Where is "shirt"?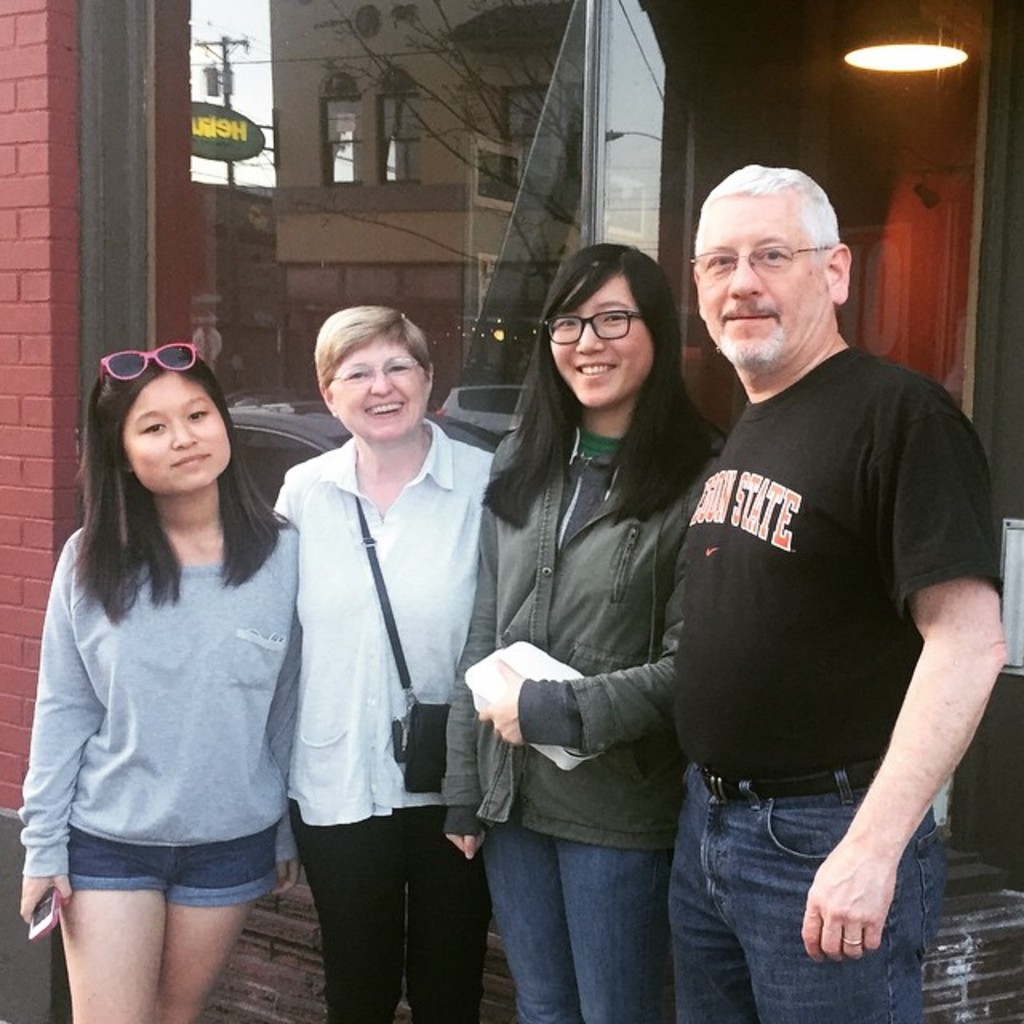
[283,418,494,822].
